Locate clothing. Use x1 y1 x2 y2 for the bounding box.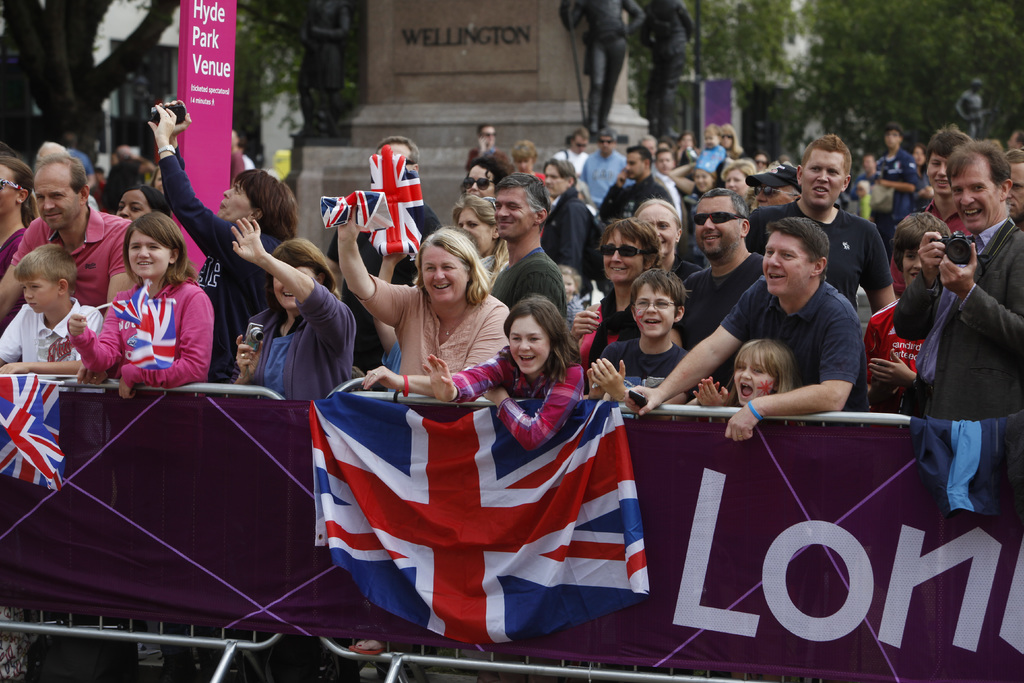
0 306 104 375.
